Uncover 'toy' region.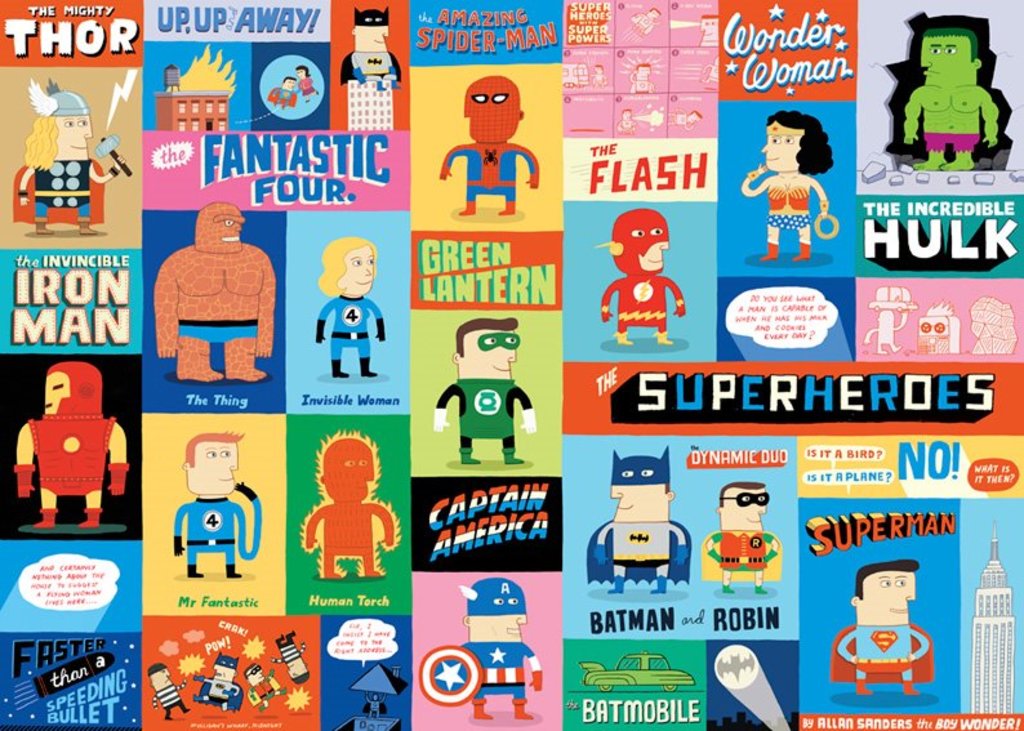
Uncovered: left=191, top=654, right=248, bottom=718.
